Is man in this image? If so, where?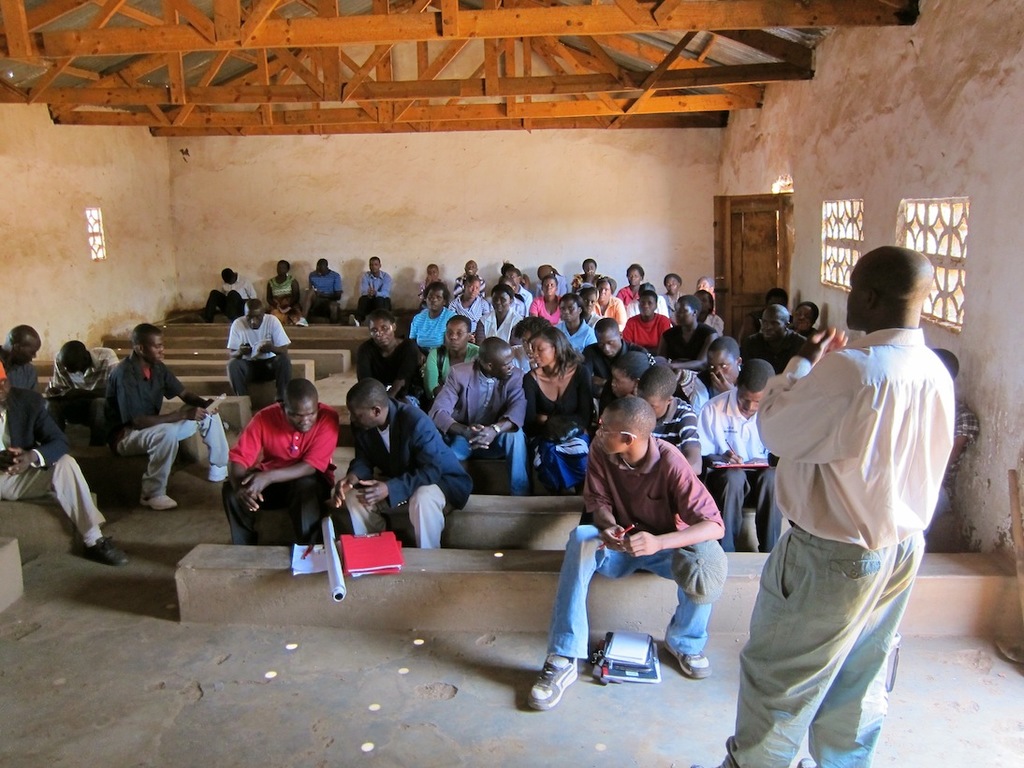
Yes, at [202, 263, 261, 318].
